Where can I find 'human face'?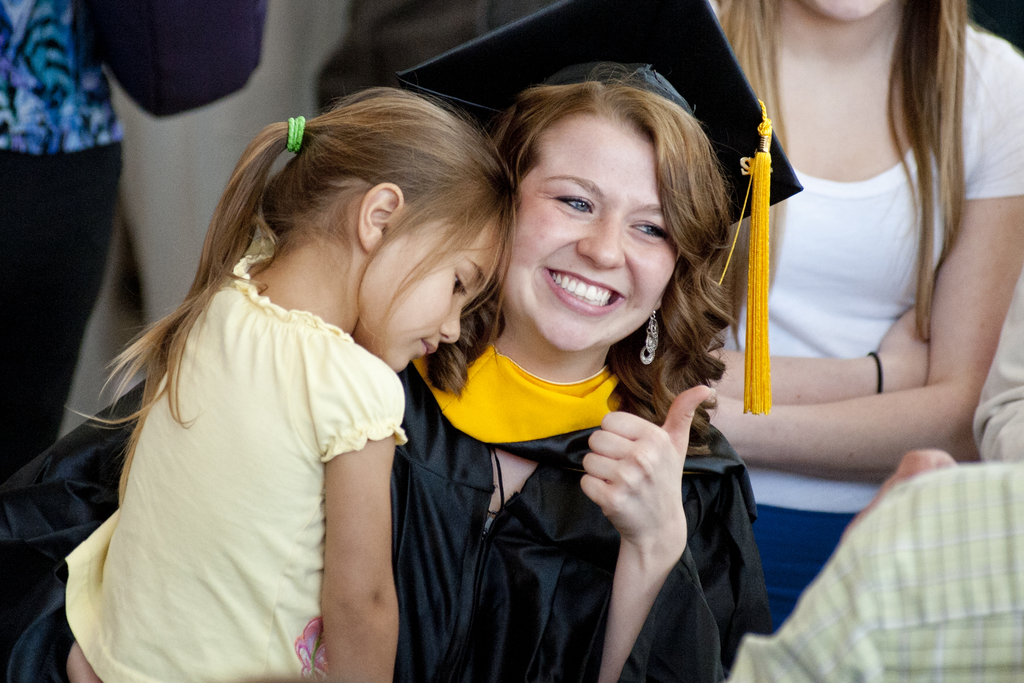
You can find it at crop(517, 118, 676, 347).
